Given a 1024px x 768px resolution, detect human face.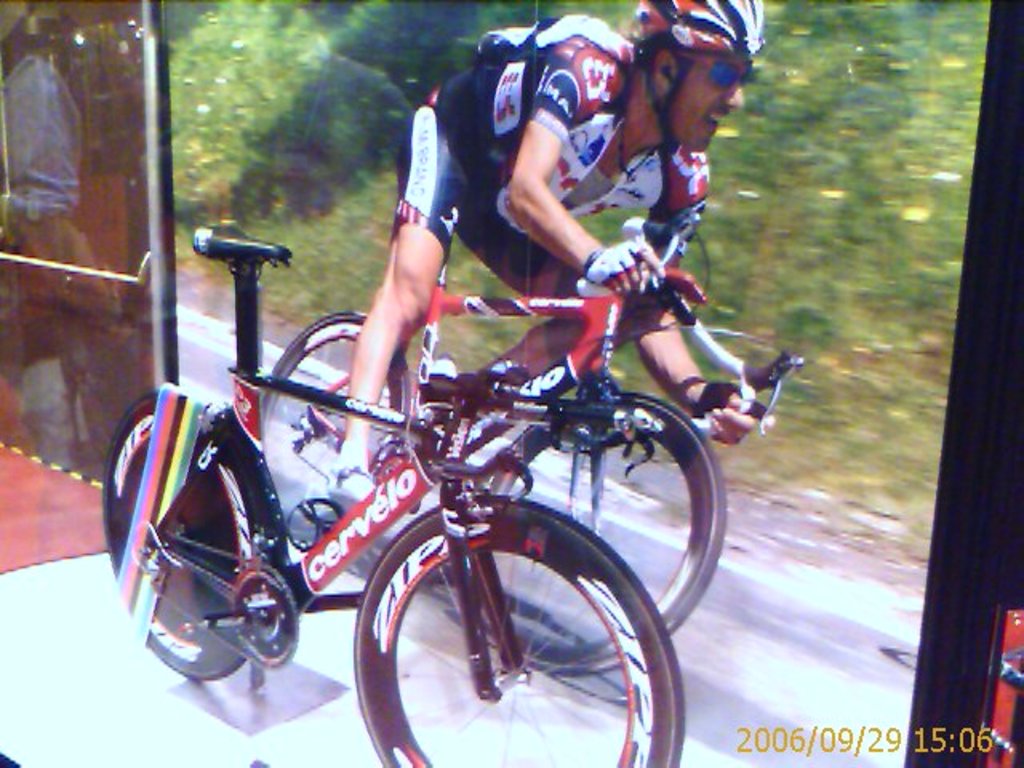
[666, 59, 752, 149].
